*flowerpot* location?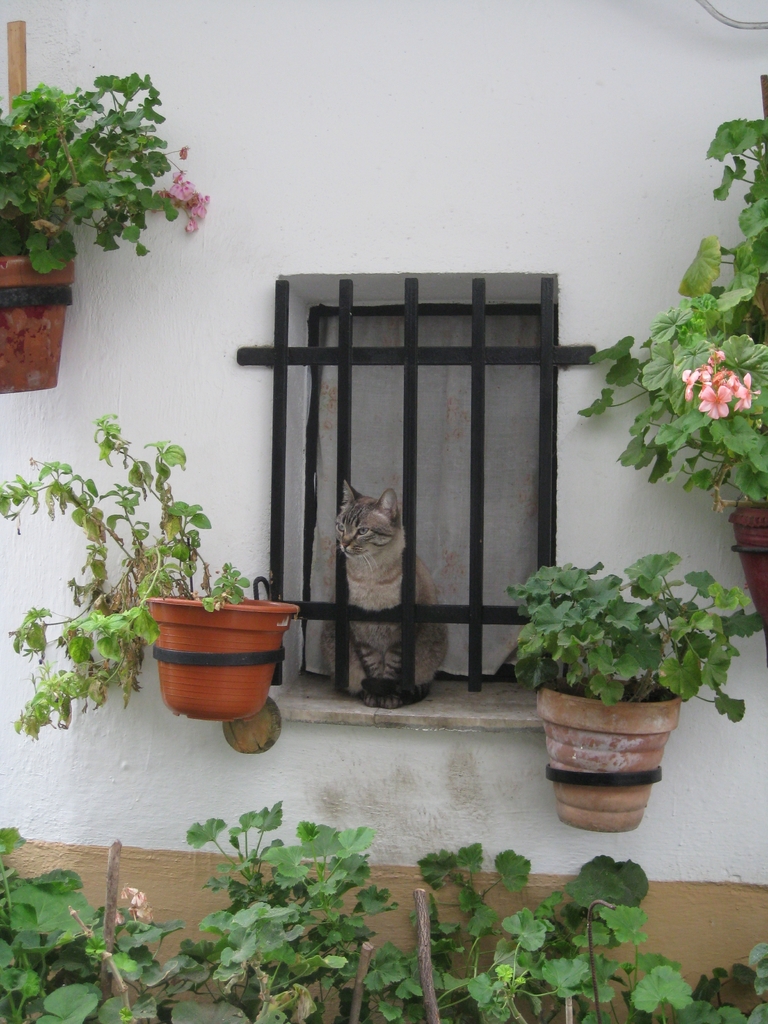
Rect(0, 247, 74, 389)
